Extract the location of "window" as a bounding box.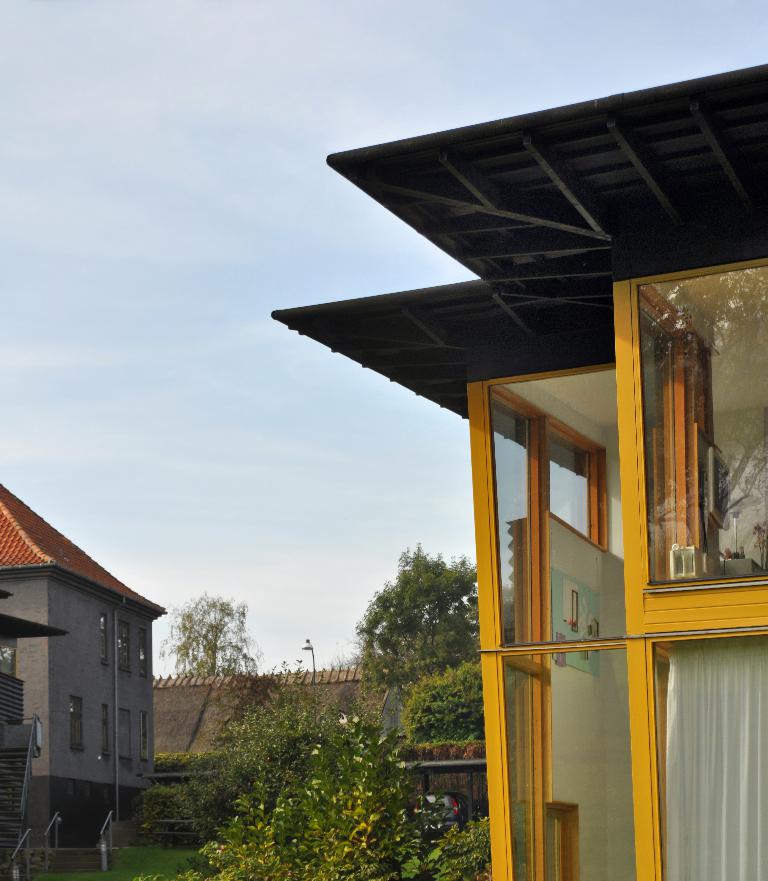
pyautogui.locateOnScreen(69, 696, 85, 750).
